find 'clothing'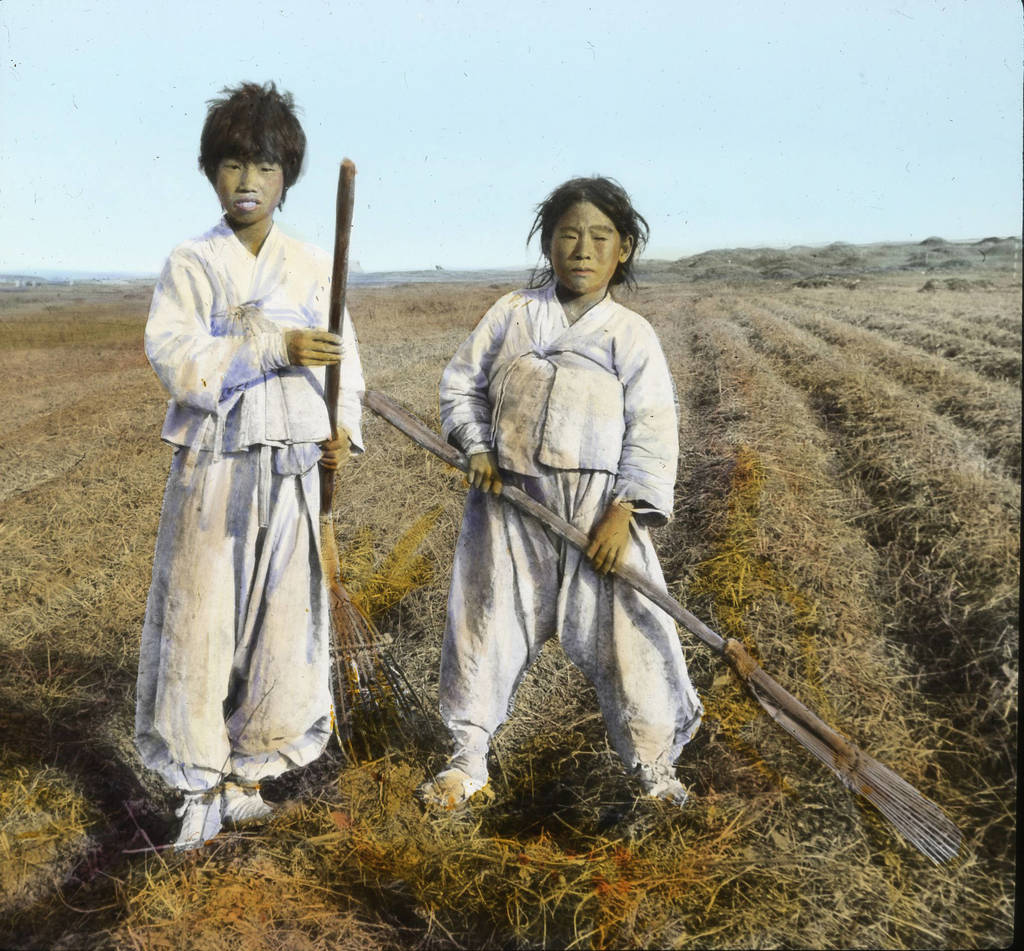
(125, 218, 367, 817)
